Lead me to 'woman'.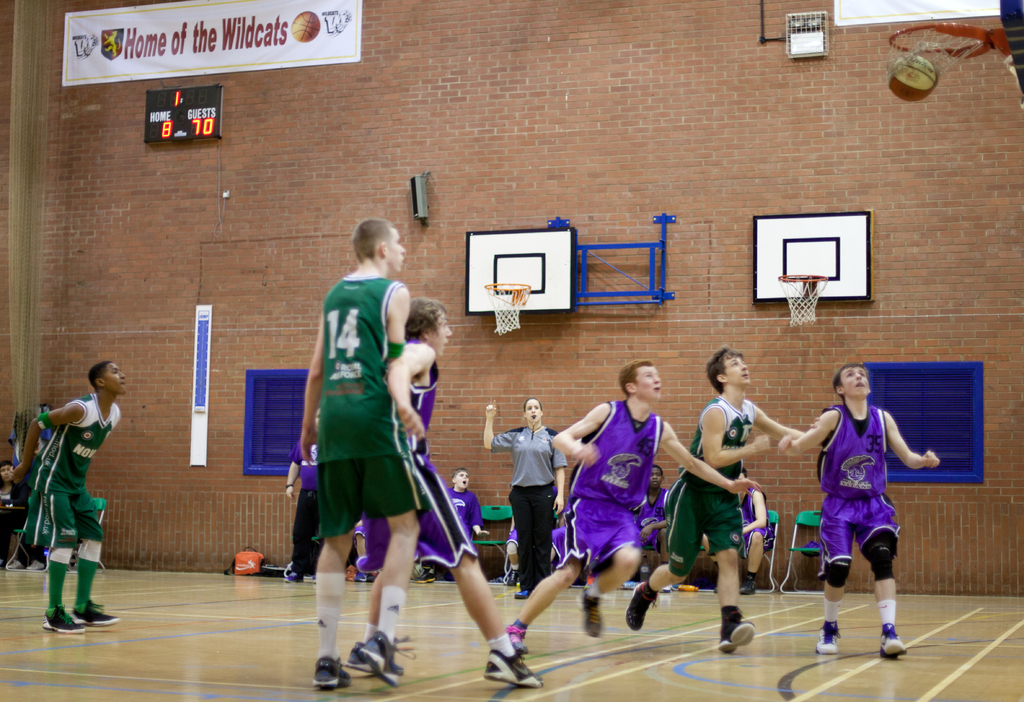
Lead to crop(480, 398, 566, 593).
